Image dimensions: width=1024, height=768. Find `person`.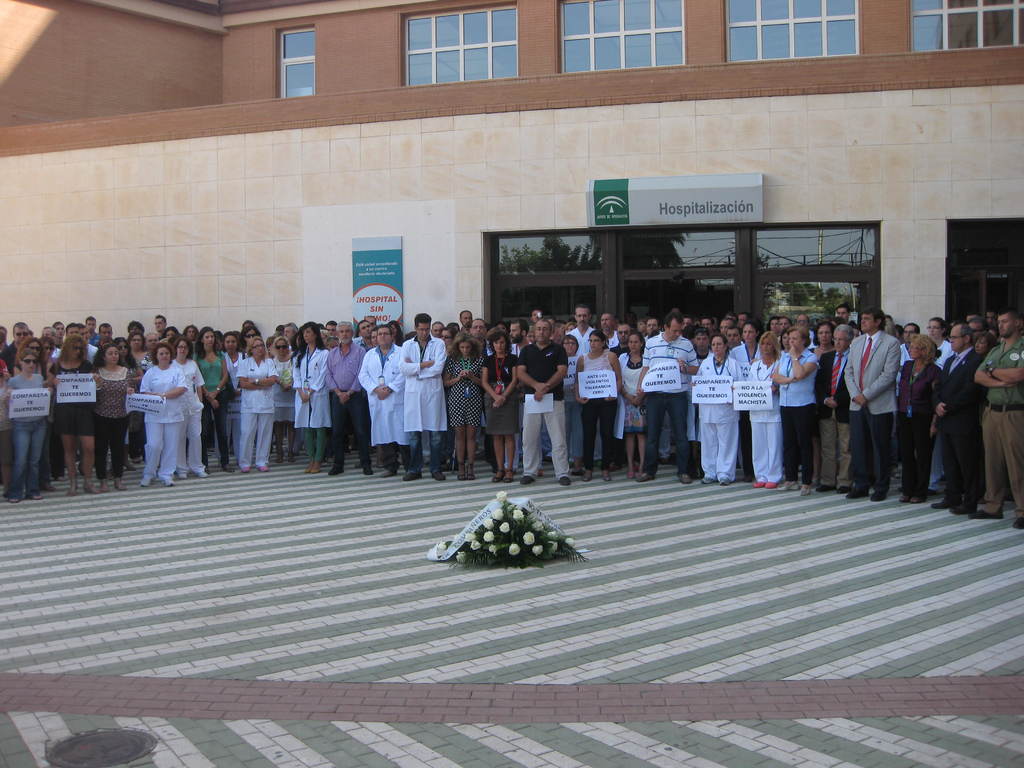
<region>356, 323, 410, 477</region>.
